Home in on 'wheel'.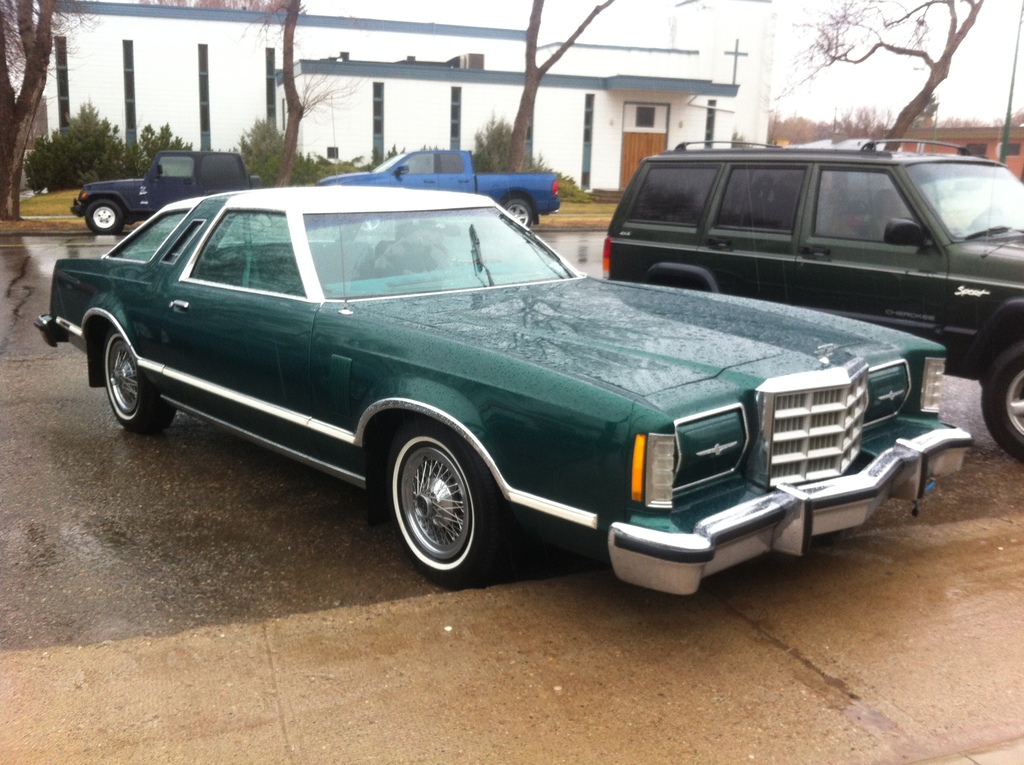
Homed in at Rect(979, 335, 1023, 459).
